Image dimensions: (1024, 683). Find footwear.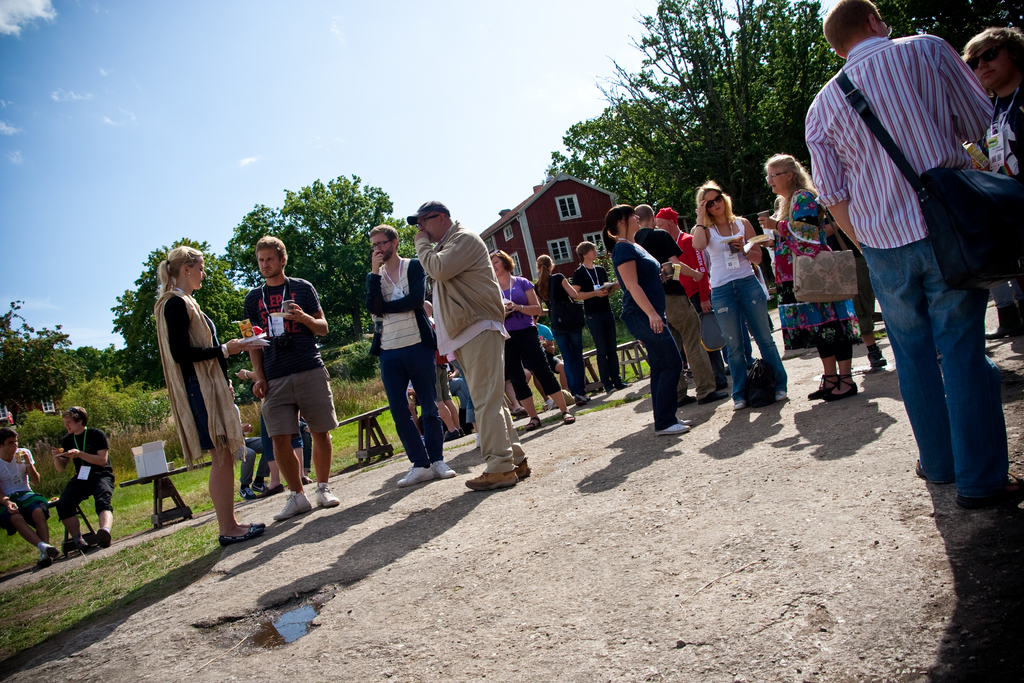
617:381:630:388.
